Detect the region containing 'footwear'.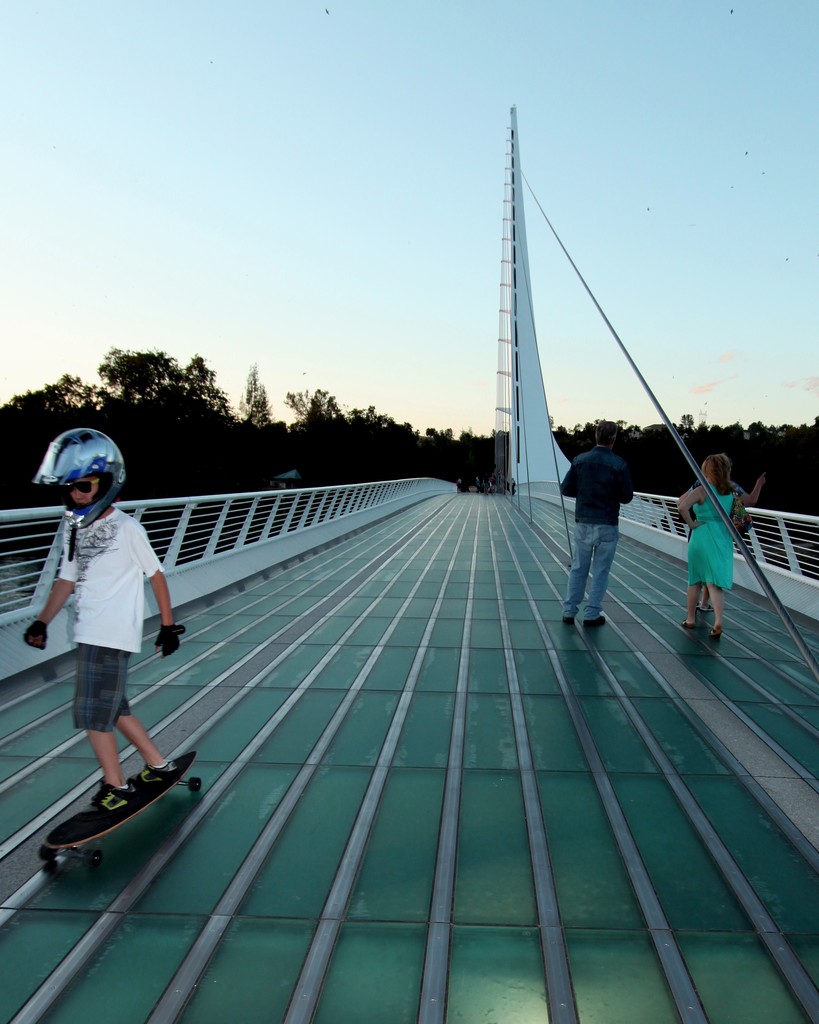
{"x1": 136, "y1": 756, "x2": 188, "y2": 796}.
